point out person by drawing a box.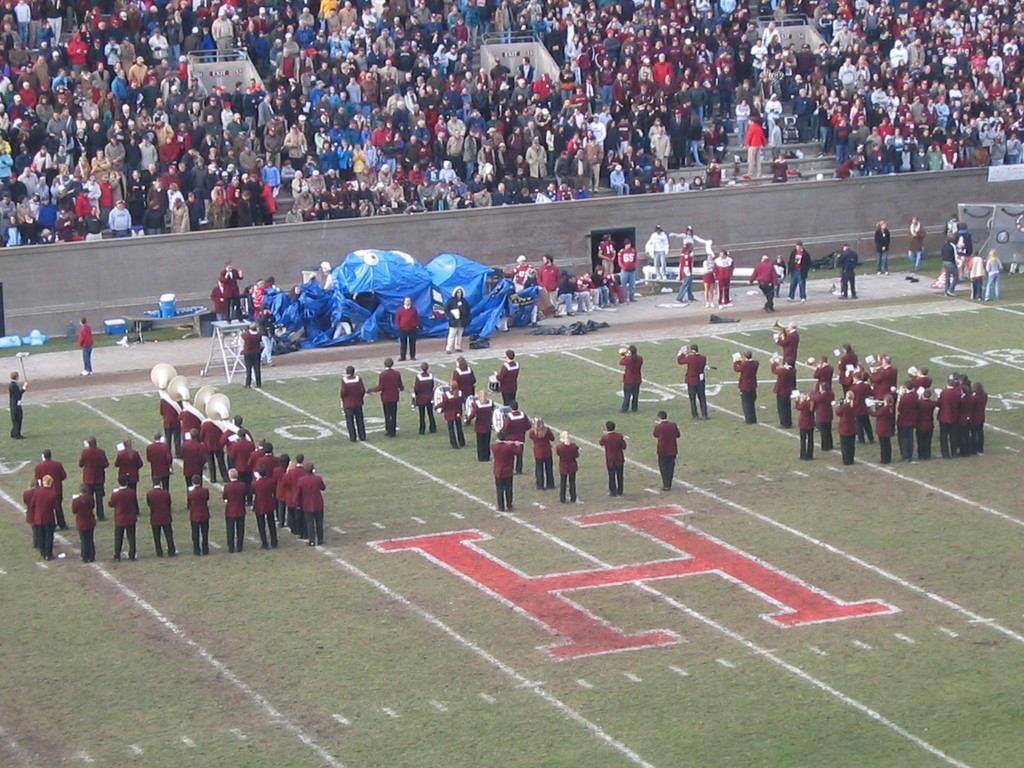
region(792, 243, 815, 296).
